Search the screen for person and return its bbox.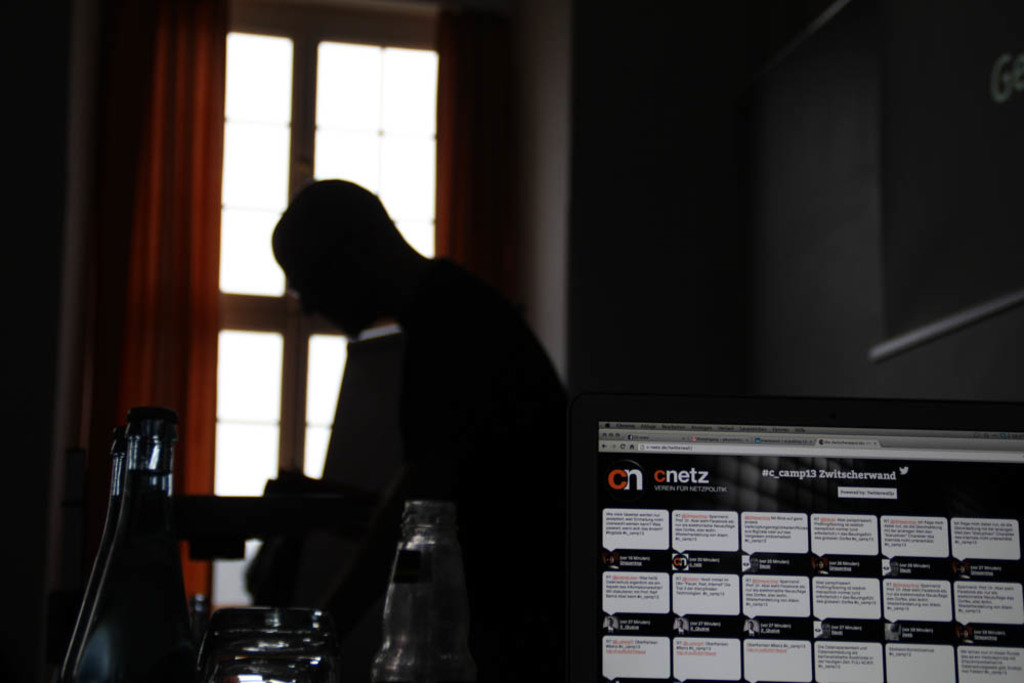
Found: 250 180 611 682.
